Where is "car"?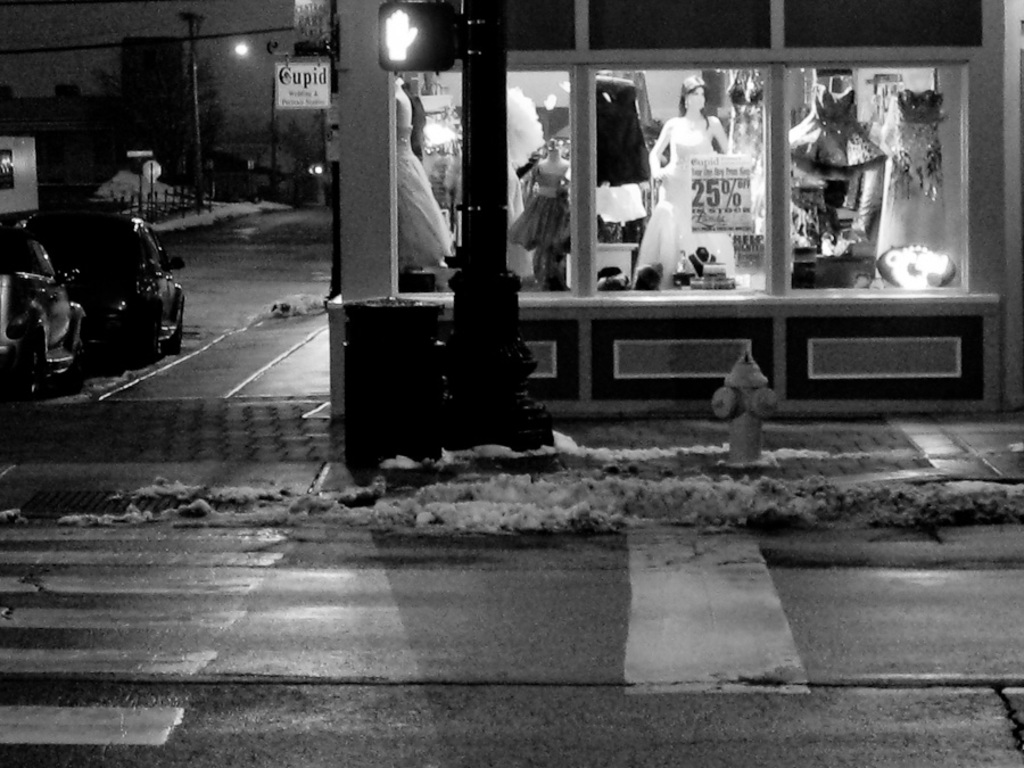
0,220,83,397.
